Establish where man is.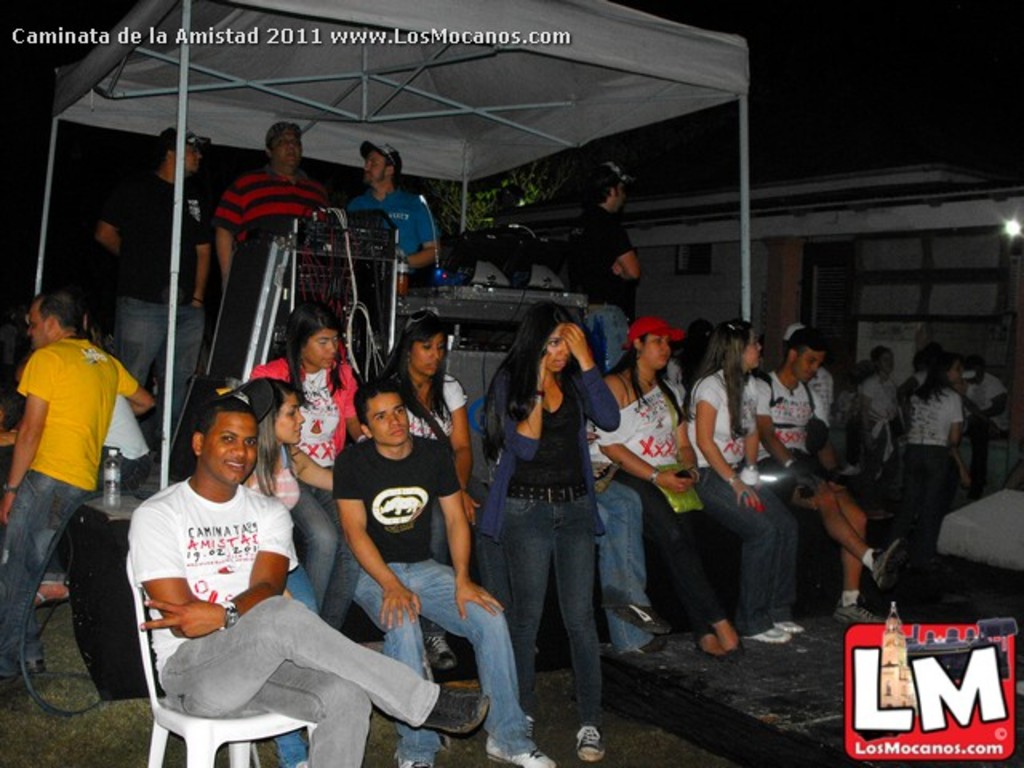
Established at 568/162/642/326.
